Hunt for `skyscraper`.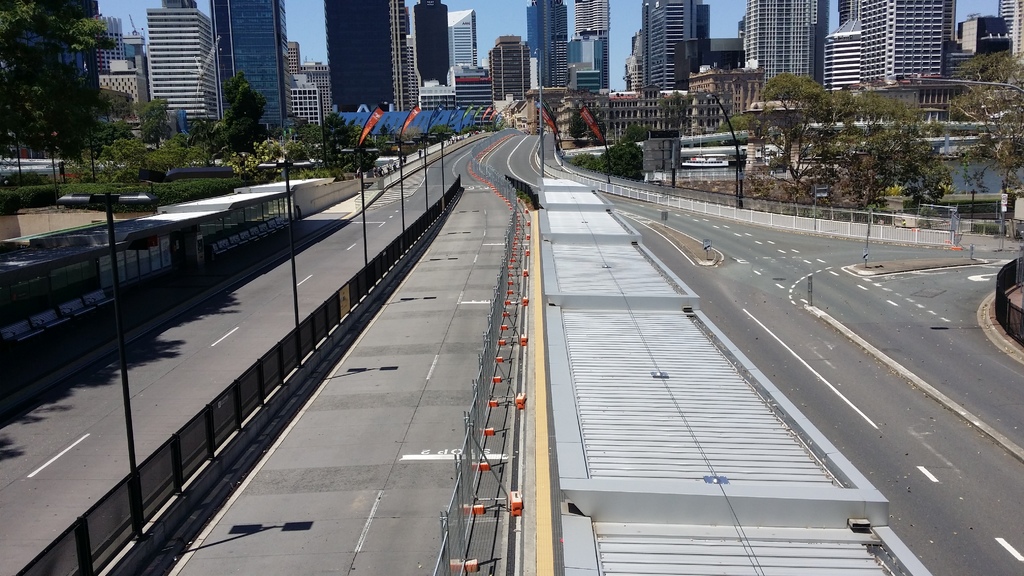
Hunted down at <bbox>532, 0, 572, 82</bbox>.
